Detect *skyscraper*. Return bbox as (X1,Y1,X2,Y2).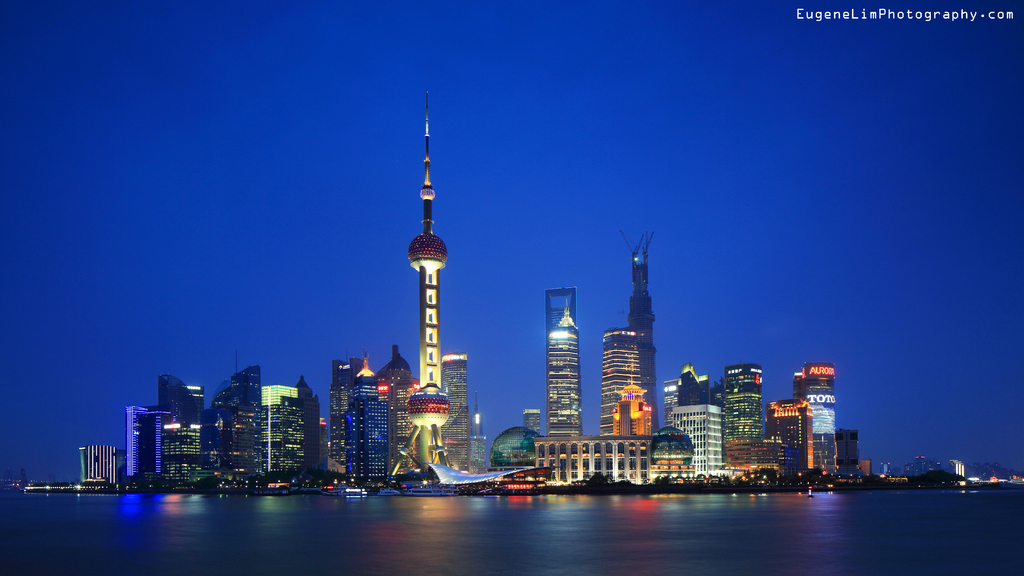
(321,337,397,486).
